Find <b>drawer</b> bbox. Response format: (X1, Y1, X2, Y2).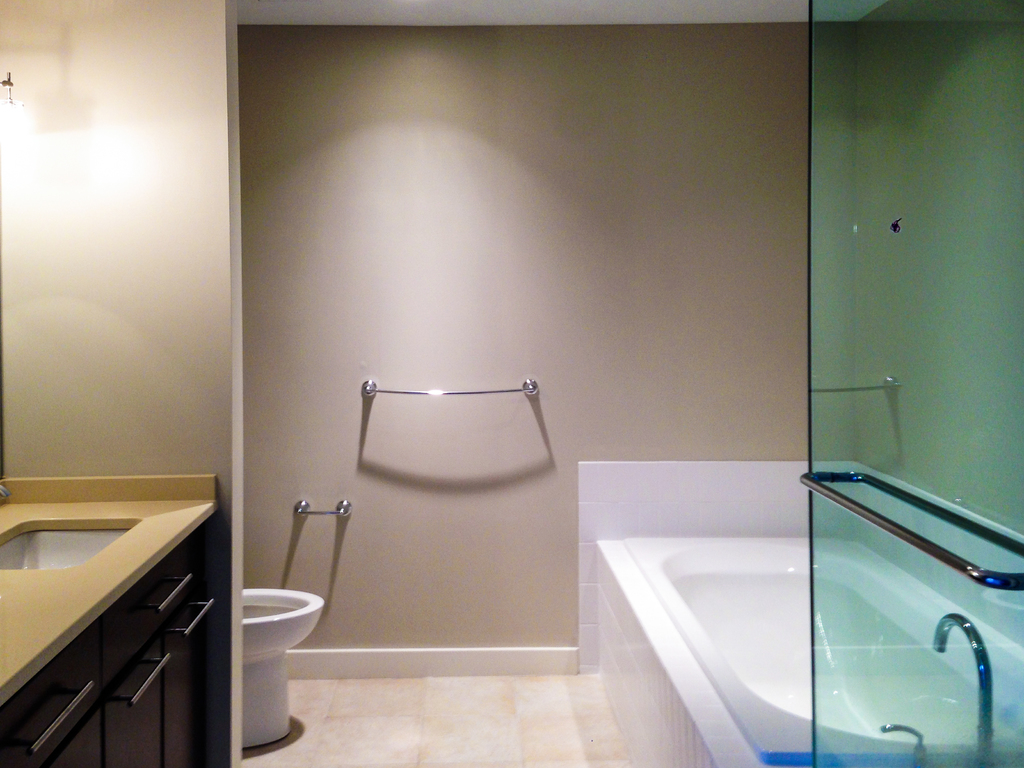
(97, 507, 225, 693).
